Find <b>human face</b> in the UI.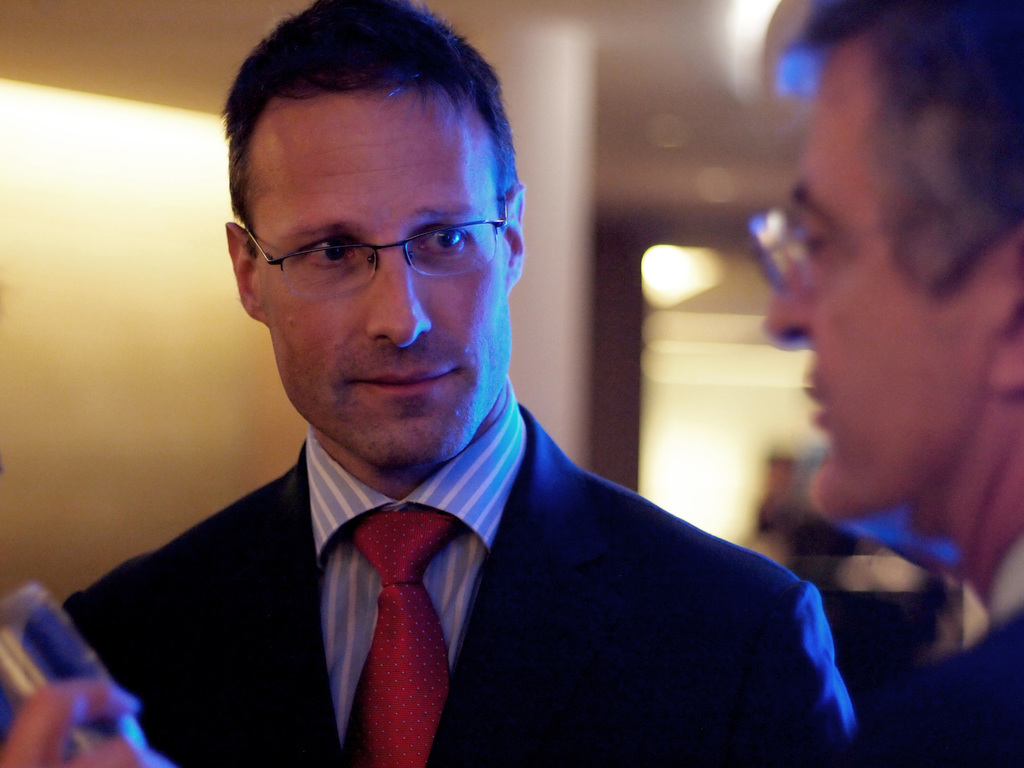
UI element at [745, 49, 1023, 508].
